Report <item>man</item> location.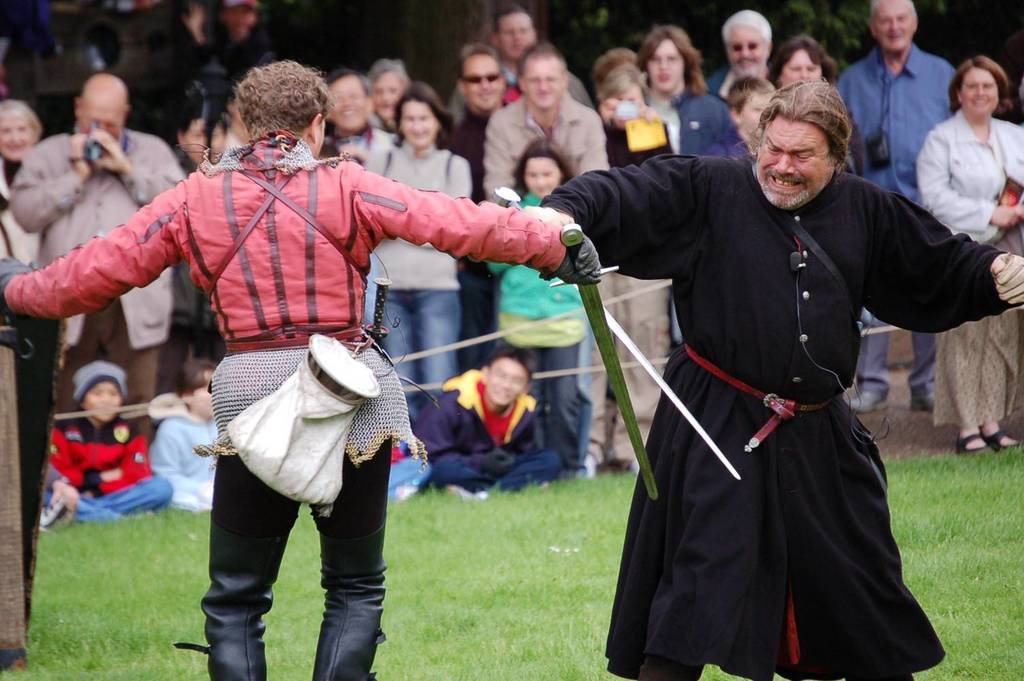
Report: 711/11/775/104.
